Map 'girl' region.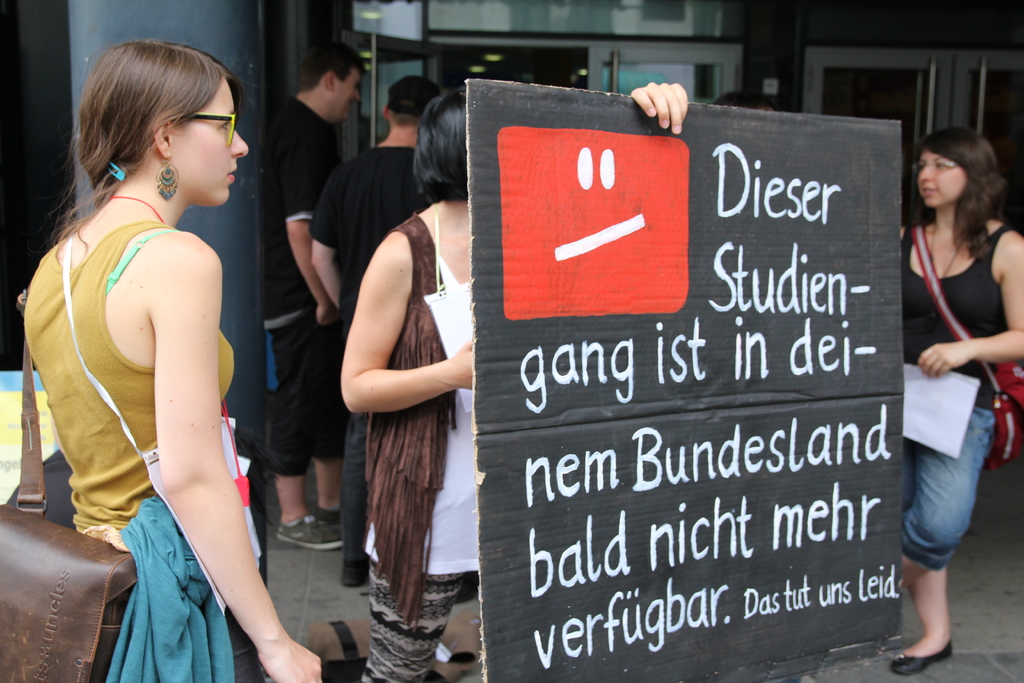
Mapped to (895,130,1023,674).
